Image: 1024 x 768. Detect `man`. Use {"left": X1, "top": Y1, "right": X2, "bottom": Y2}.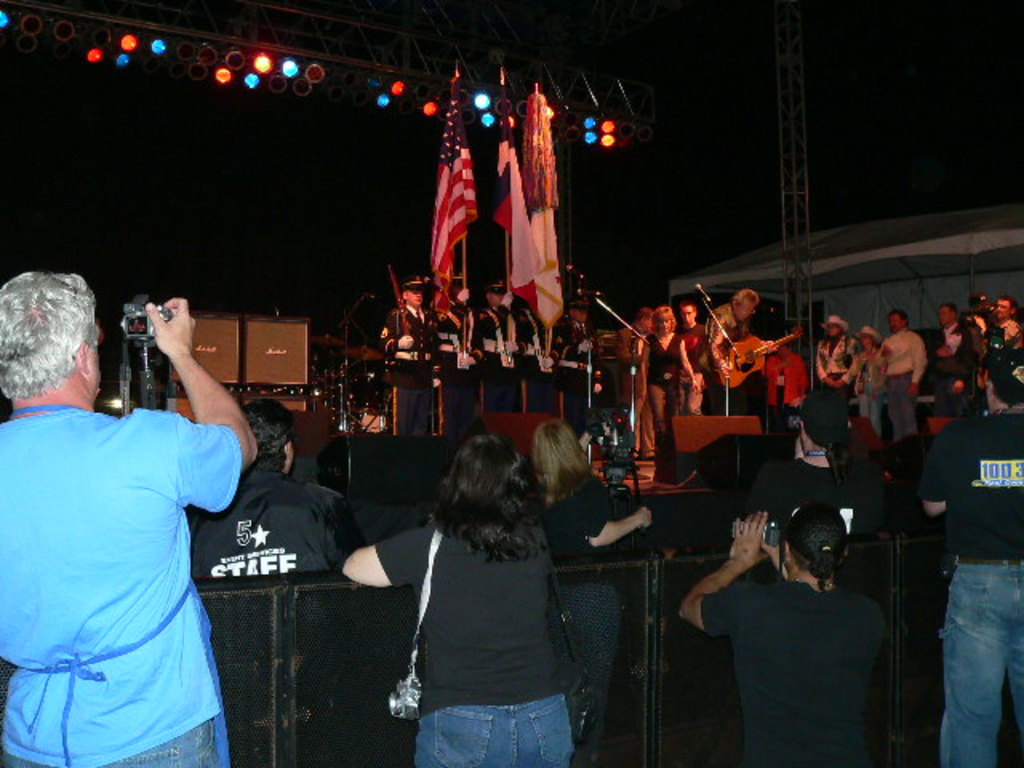
{"left": 914, "top": 342, "right": 1022, "bottom": 766}.
